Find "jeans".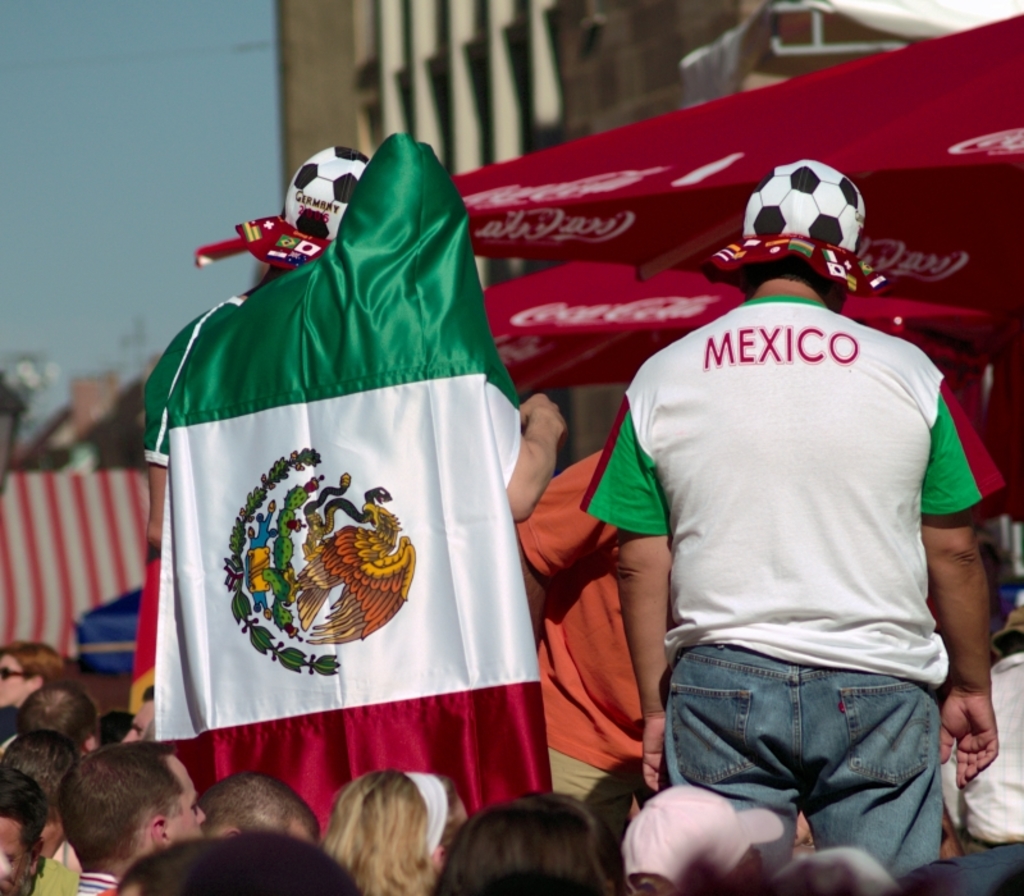
crop(646, 636, 955, 872).
